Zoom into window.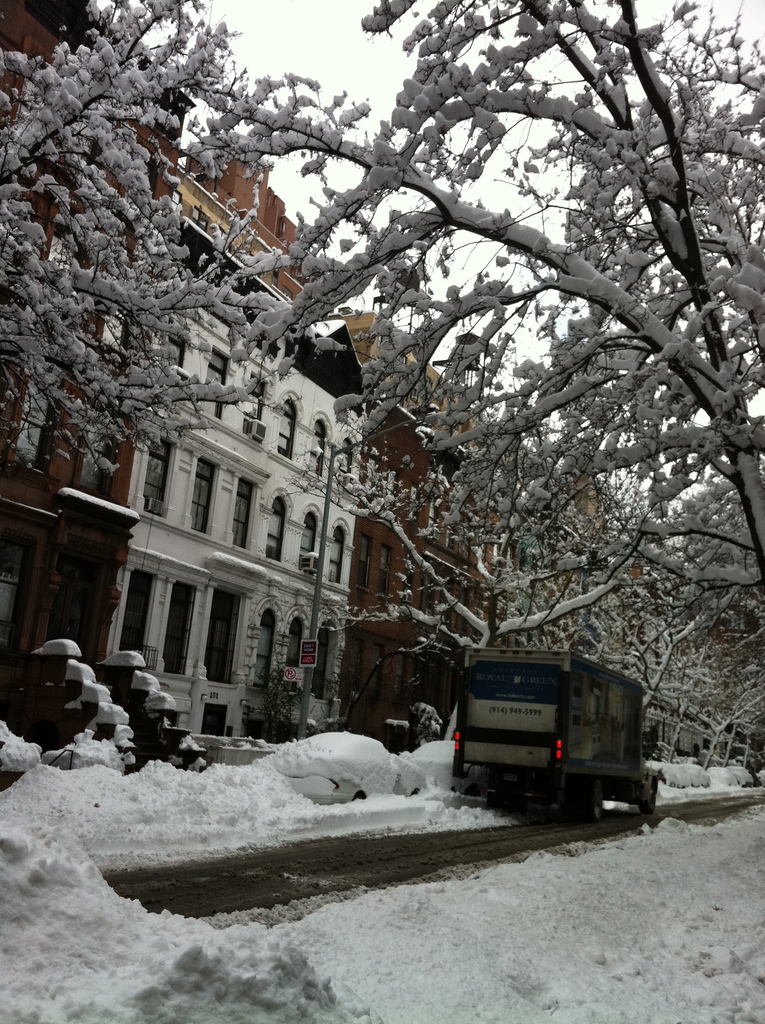
Zoom target: {"left": 238, "top": 477, "right": 261, "bottom": 547}.
